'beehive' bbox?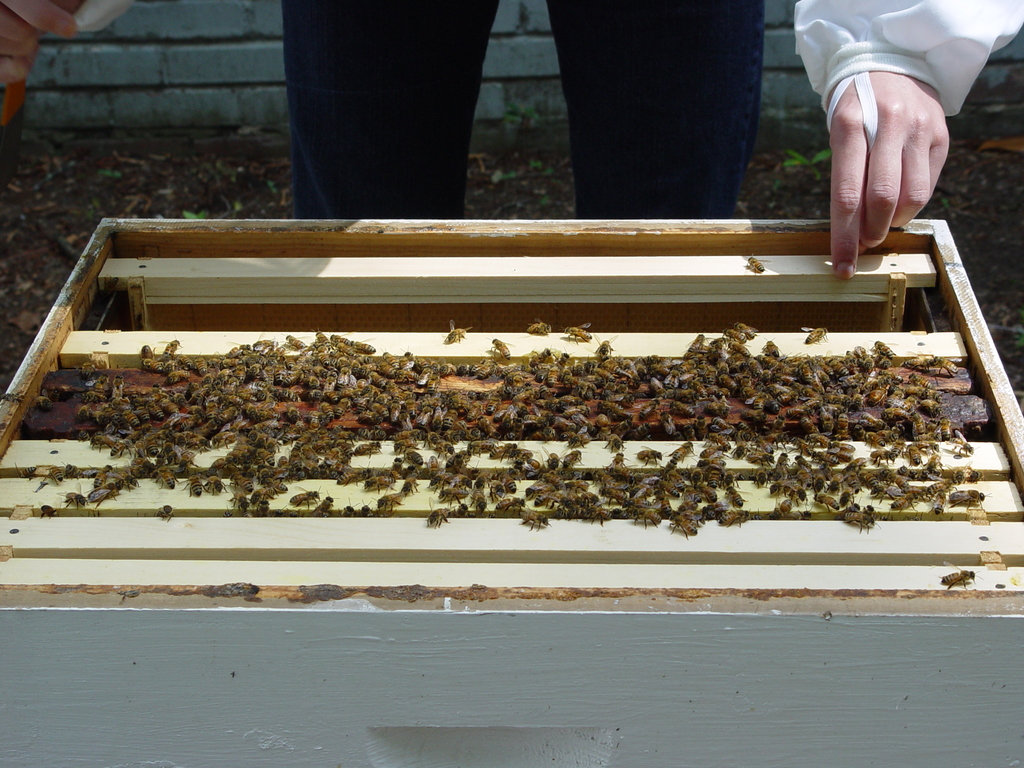
{"left": 0, "top": 212, "right": 1023, "bottom": 767}
